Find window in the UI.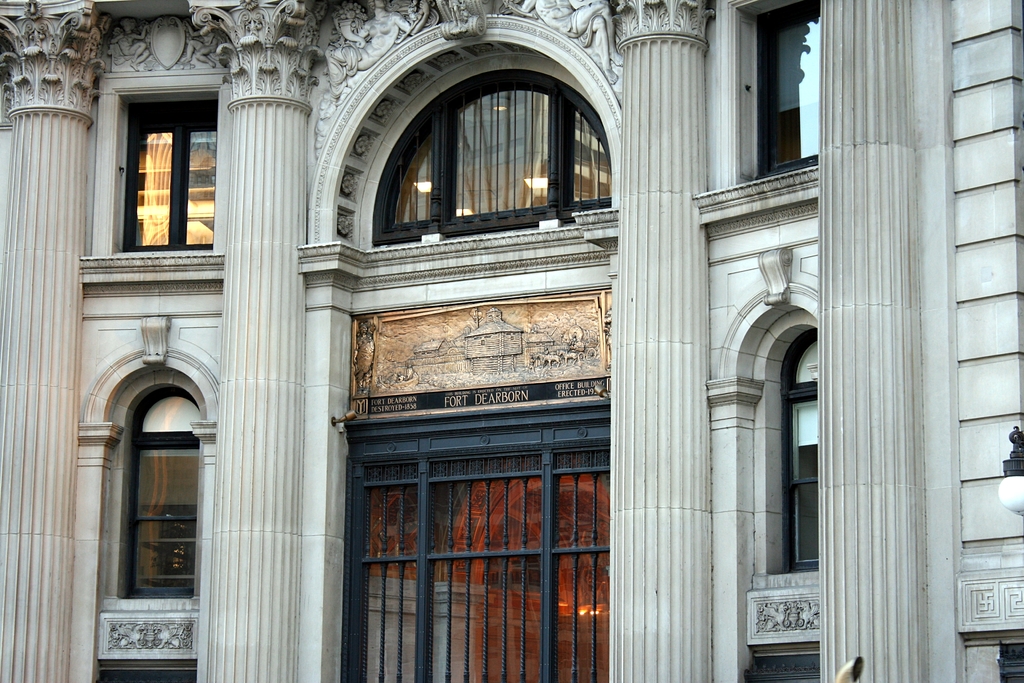
UI element at 749,8,873,183.
